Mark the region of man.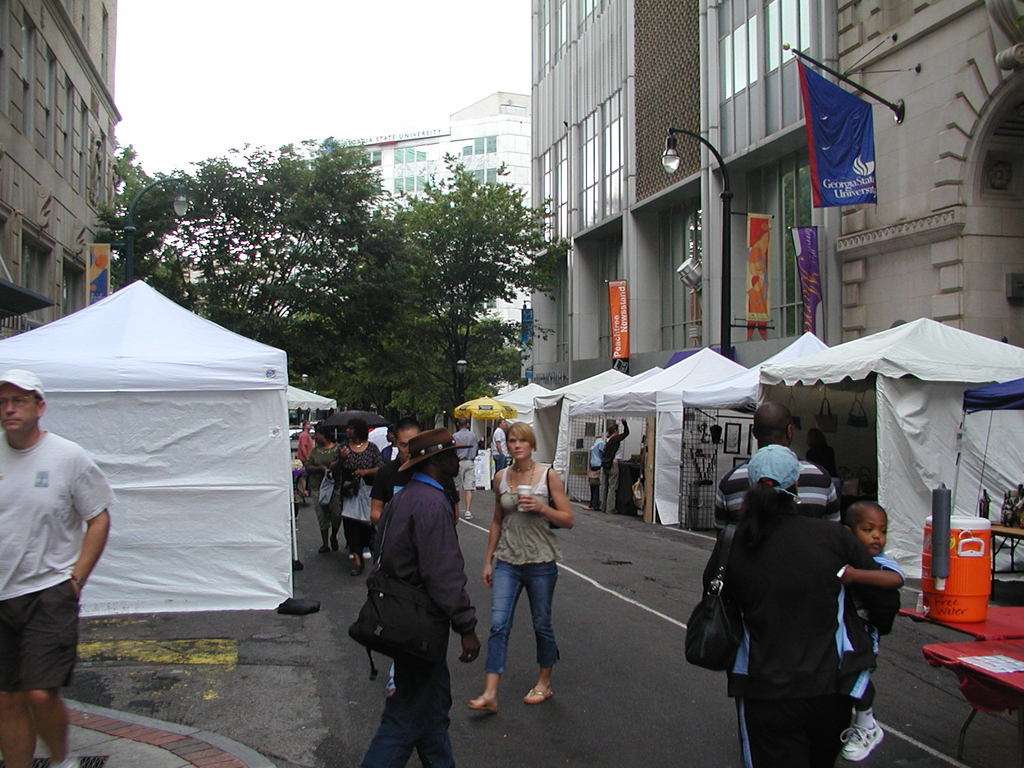
Region: bbox=[369, 420, 391, 446].
